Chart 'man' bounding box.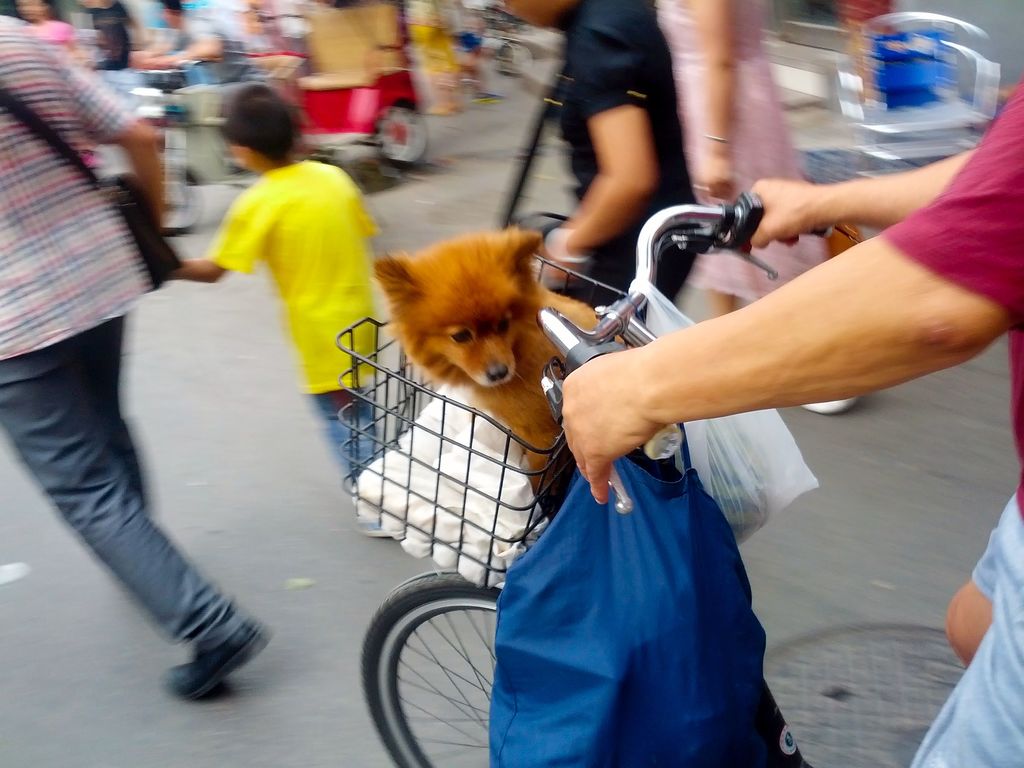
Charted: (0,12,278,712).
